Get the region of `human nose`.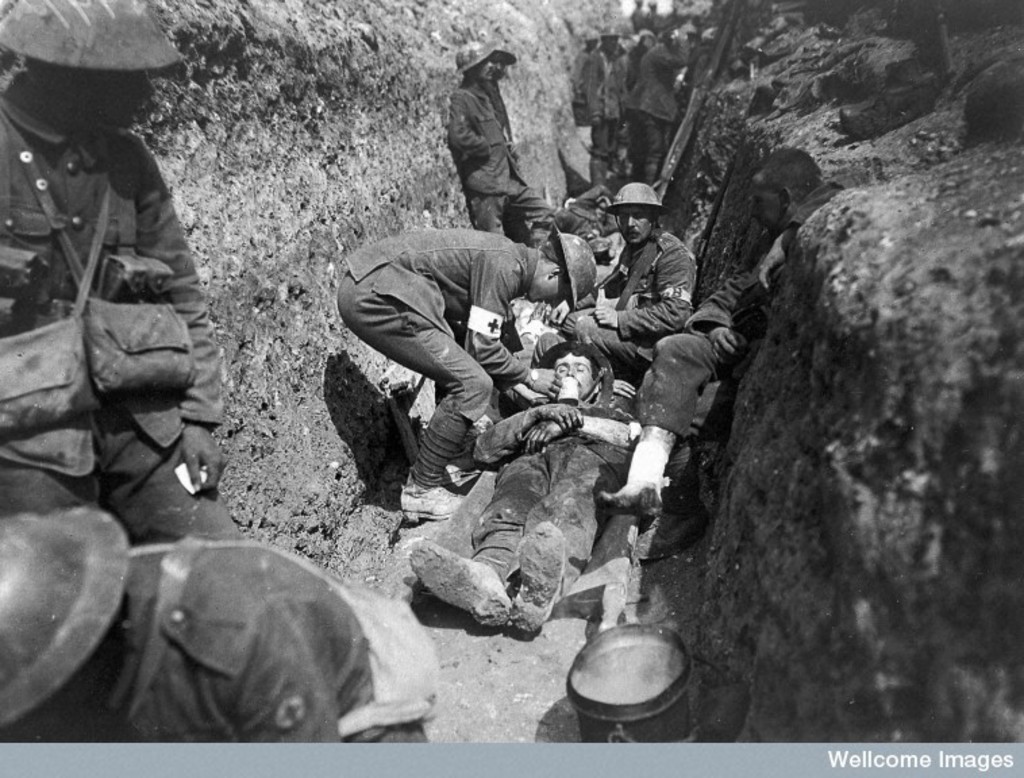
x1=135, y1=68, x2=153, y2=96.
